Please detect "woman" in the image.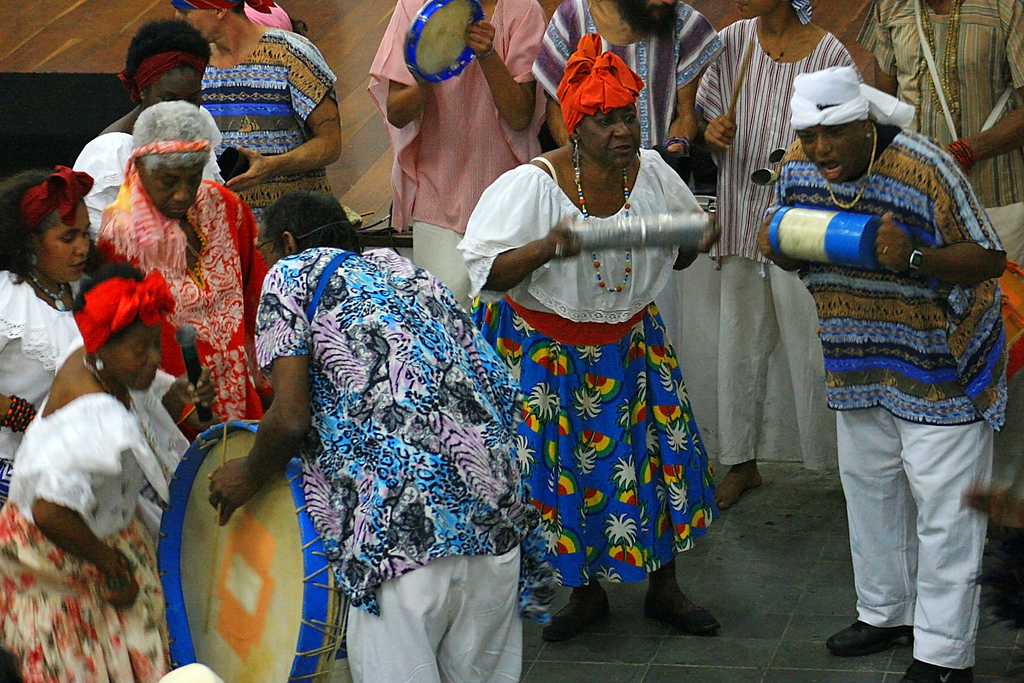
[177,0,353,264].
